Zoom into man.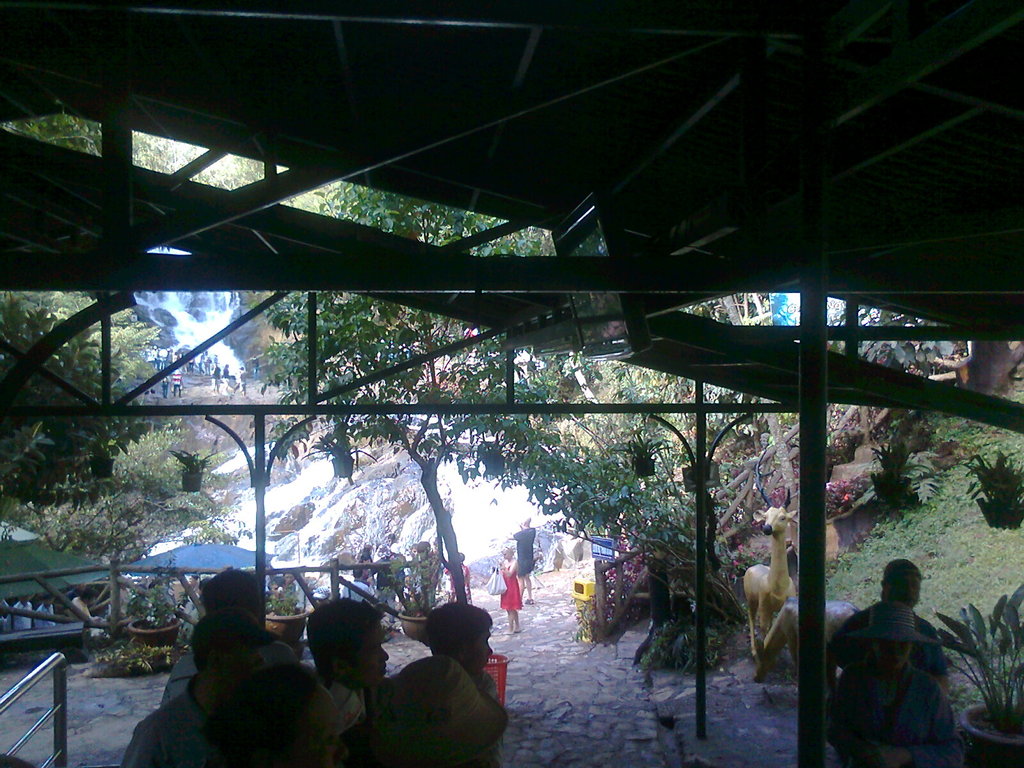
Zoom target: (x1=366, y1=545, x2=413, y2=598).
